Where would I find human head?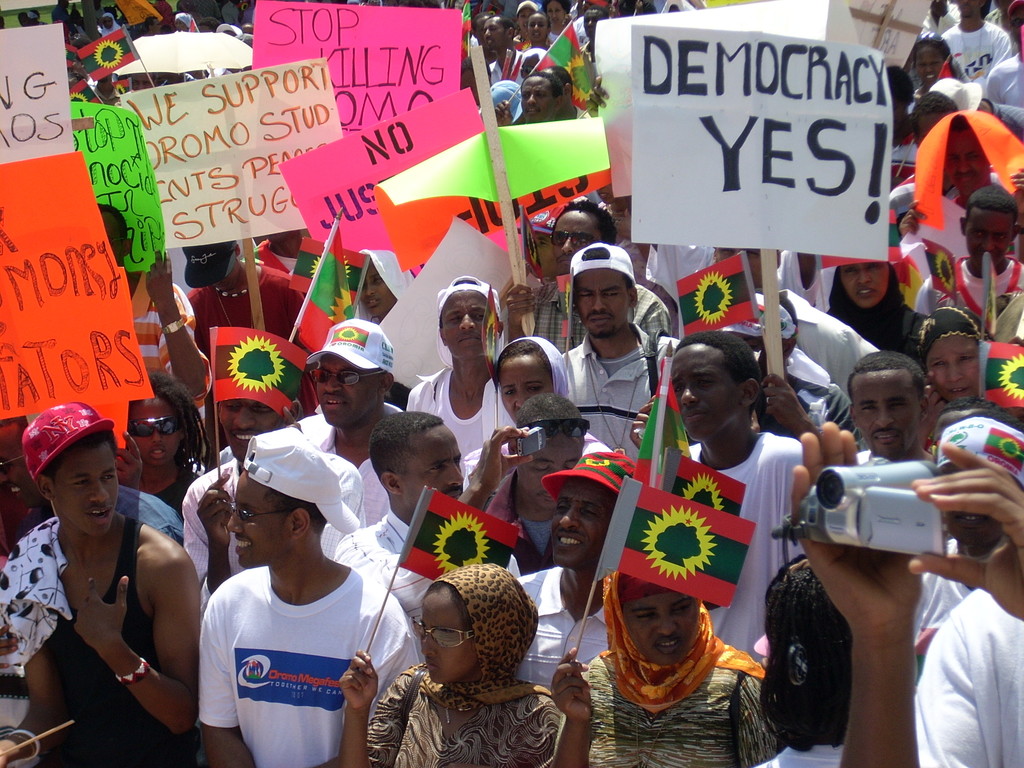
At 437/274/508/362.
